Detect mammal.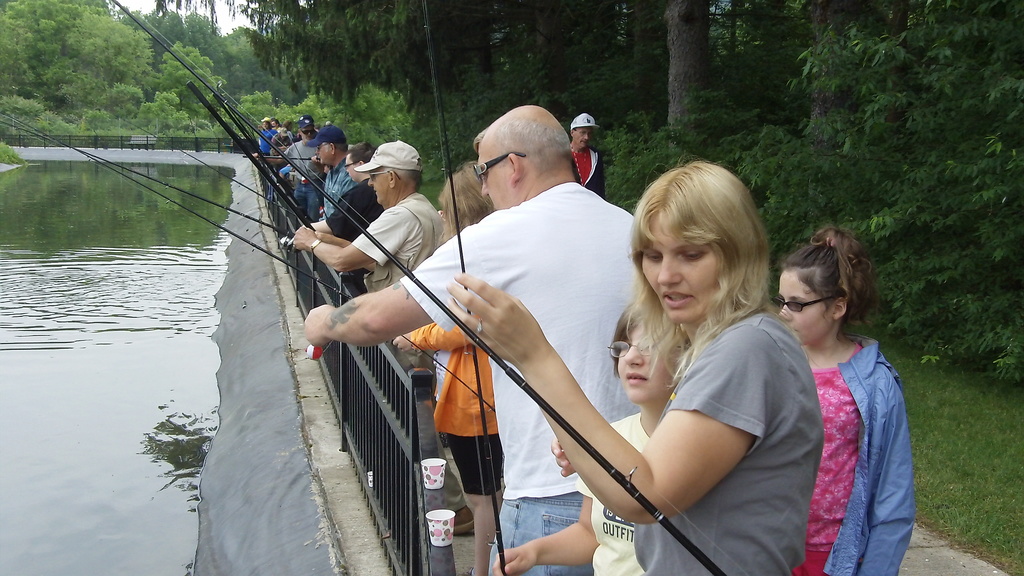
Detected at pyautogui.locateOnScreen(304, 101, 641, 575).
